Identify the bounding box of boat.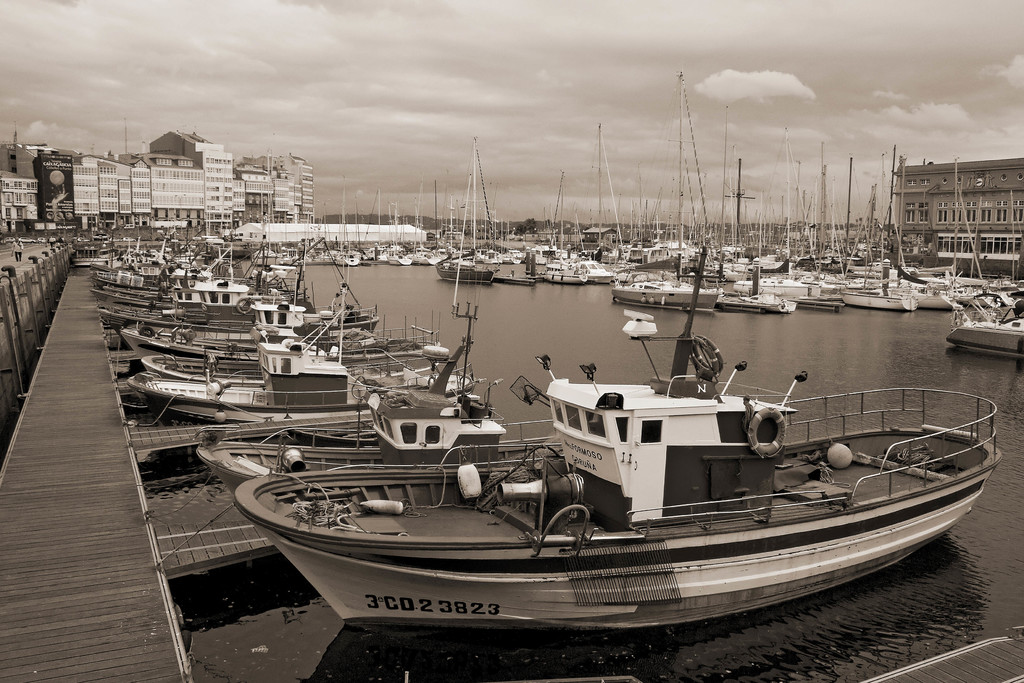
left=899, top=233, right=961, bottom=308.
